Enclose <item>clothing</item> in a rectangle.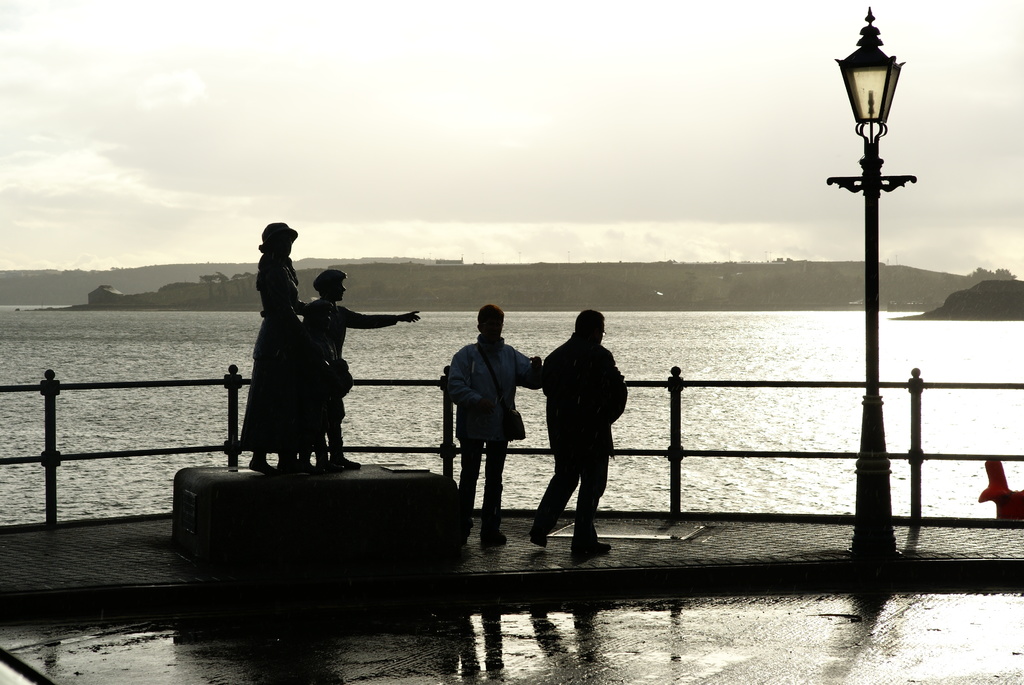
BBox(243, 250, 337, 455).
